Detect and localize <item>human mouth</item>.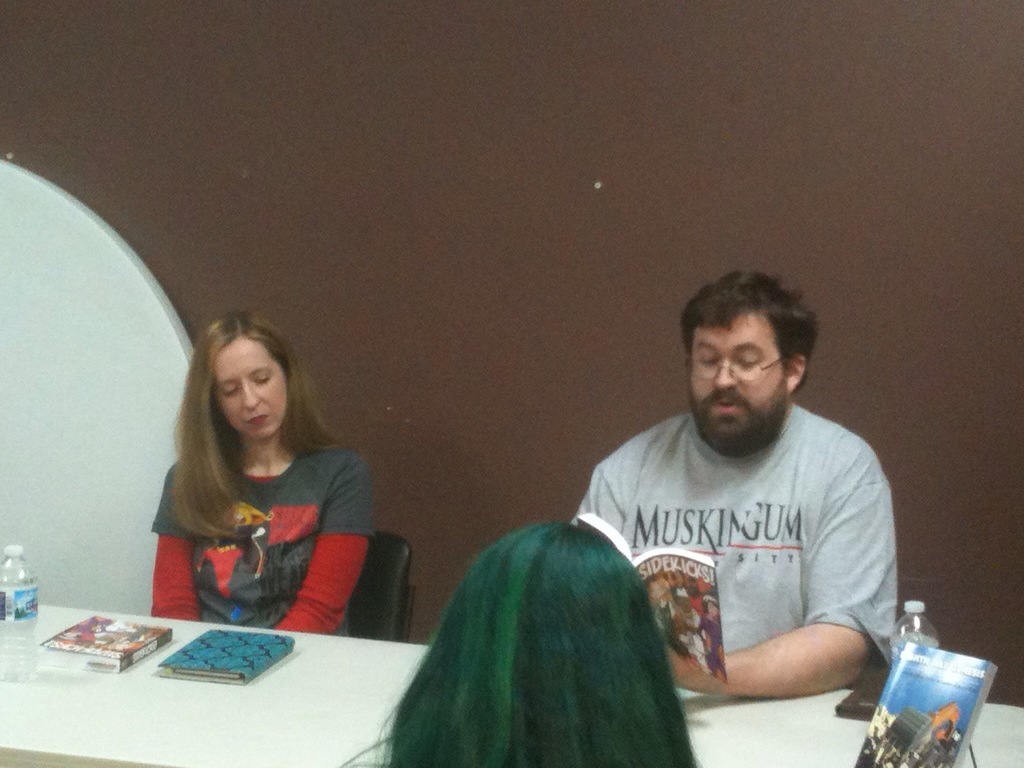
Localized at region(246, 413, 266, 424).
